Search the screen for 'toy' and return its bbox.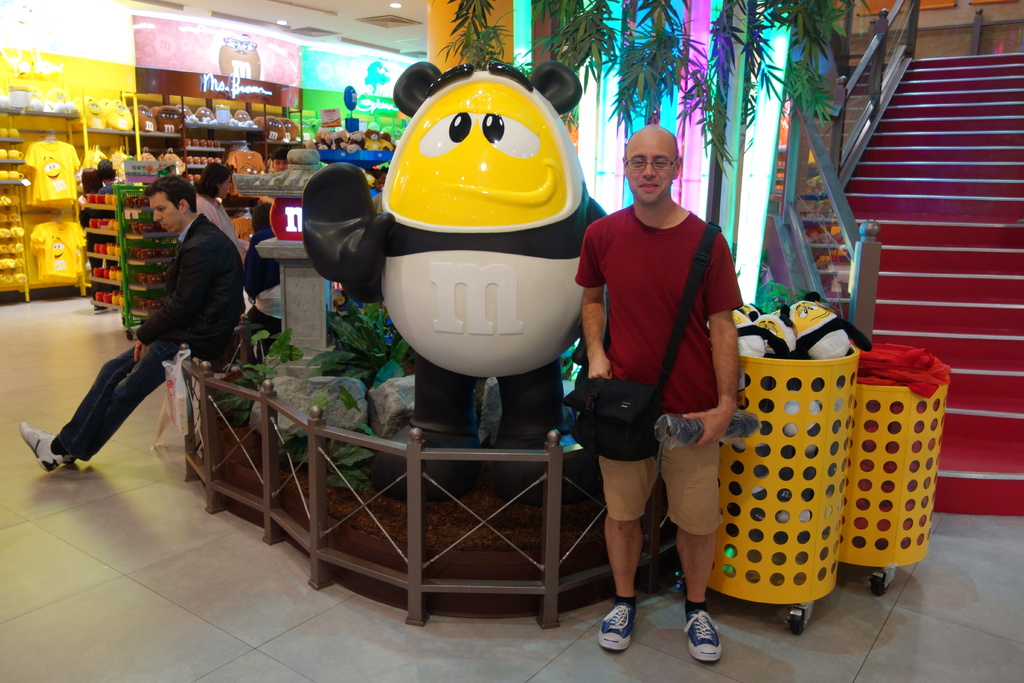
Found: {"x1": 737, "y1": 299, "x2": 764, "y2": 325}.
